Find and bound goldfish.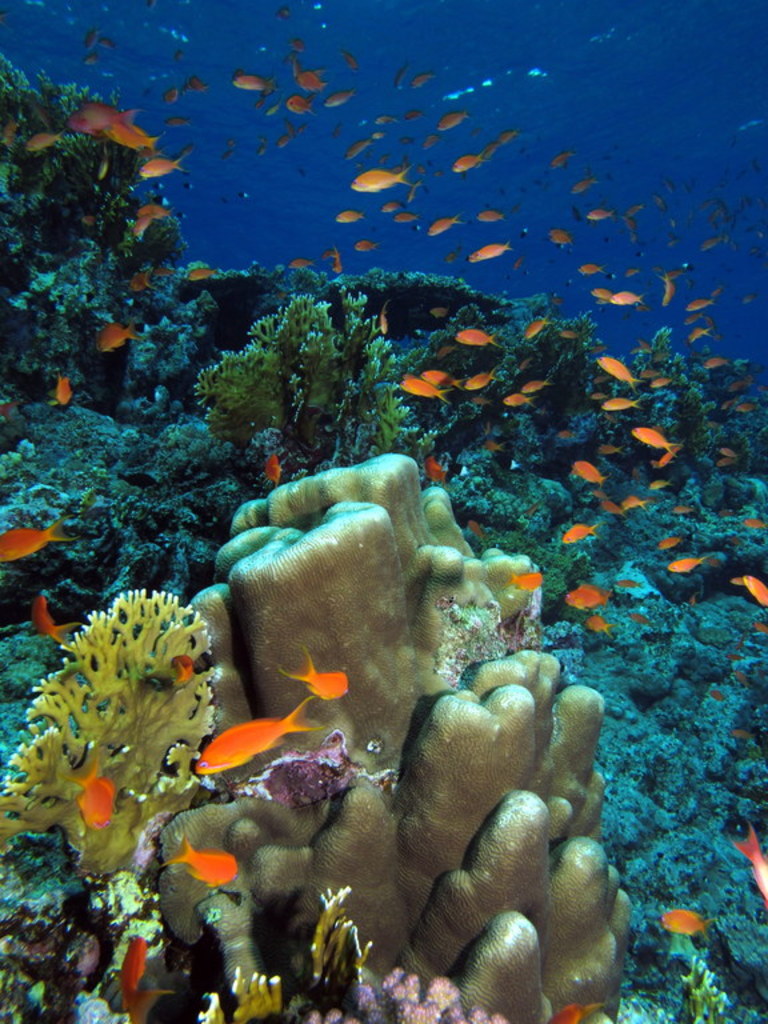
Bound: locate(619, 492, 651, 509).
